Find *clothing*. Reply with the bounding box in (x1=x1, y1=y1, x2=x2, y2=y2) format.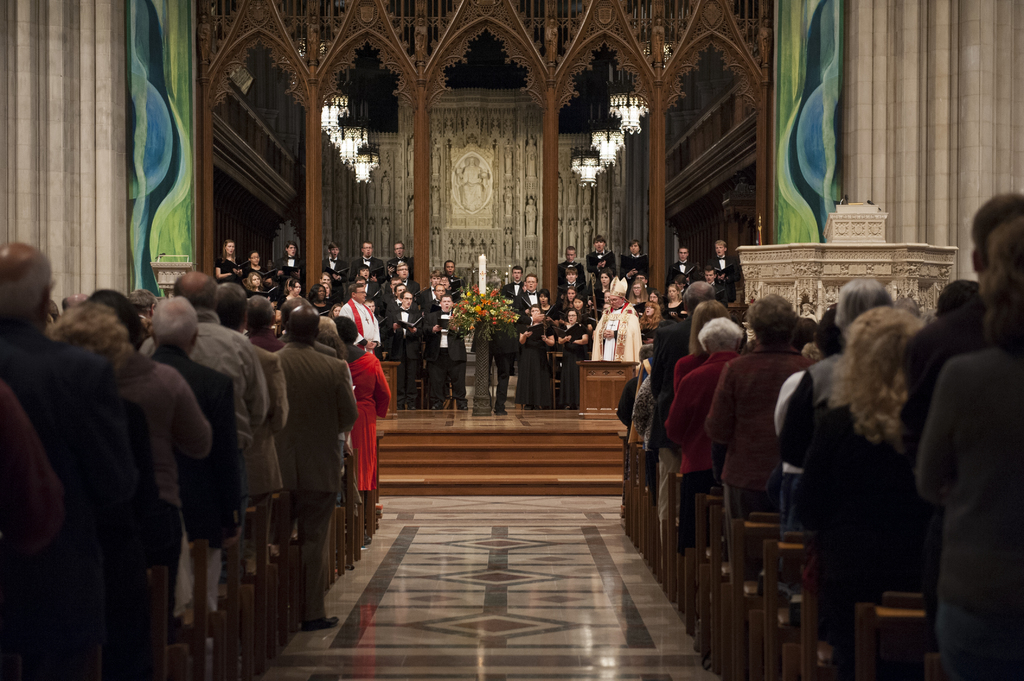
(x1=586, y1=305, x2=639, y2=362).
